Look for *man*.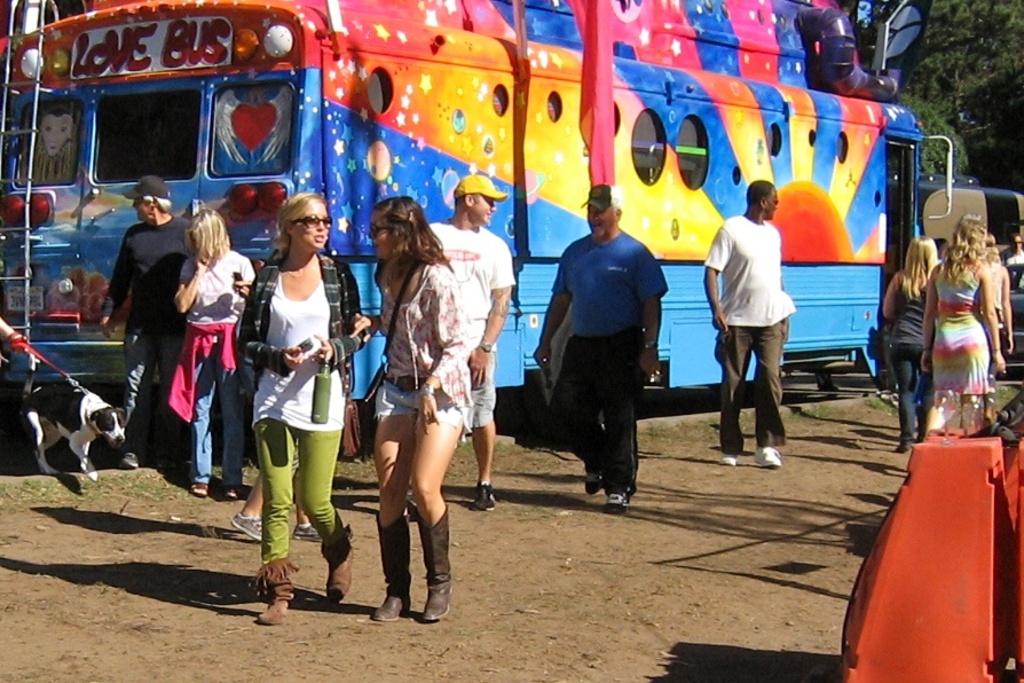
Found: [x1=688, y1=162, x2=805, y2=477].
